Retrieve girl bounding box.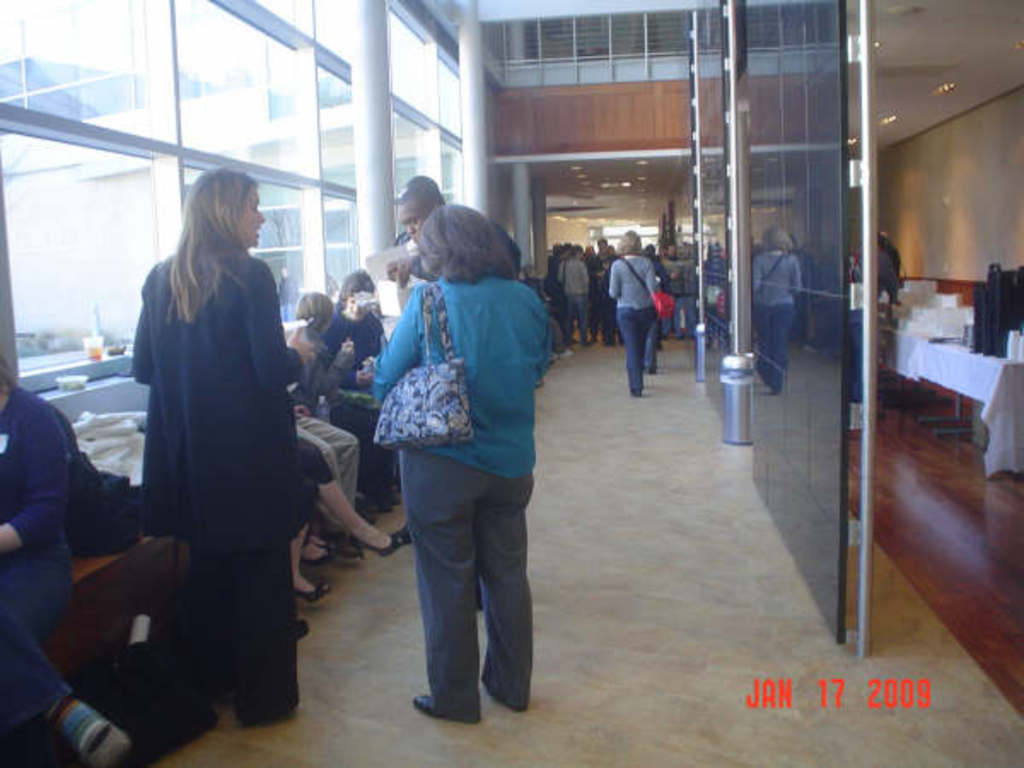
Bounding box: <bbox>602, 230, 657, 394</bbox>.
